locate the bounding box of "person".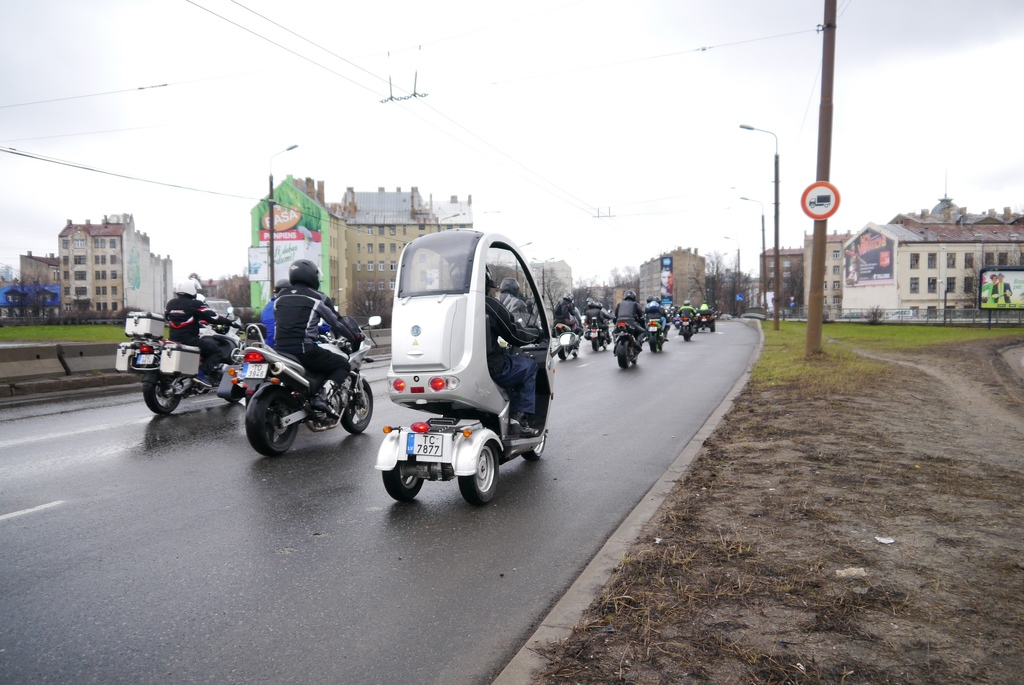
Bounding box: detection(162, 278, 243, 390).
